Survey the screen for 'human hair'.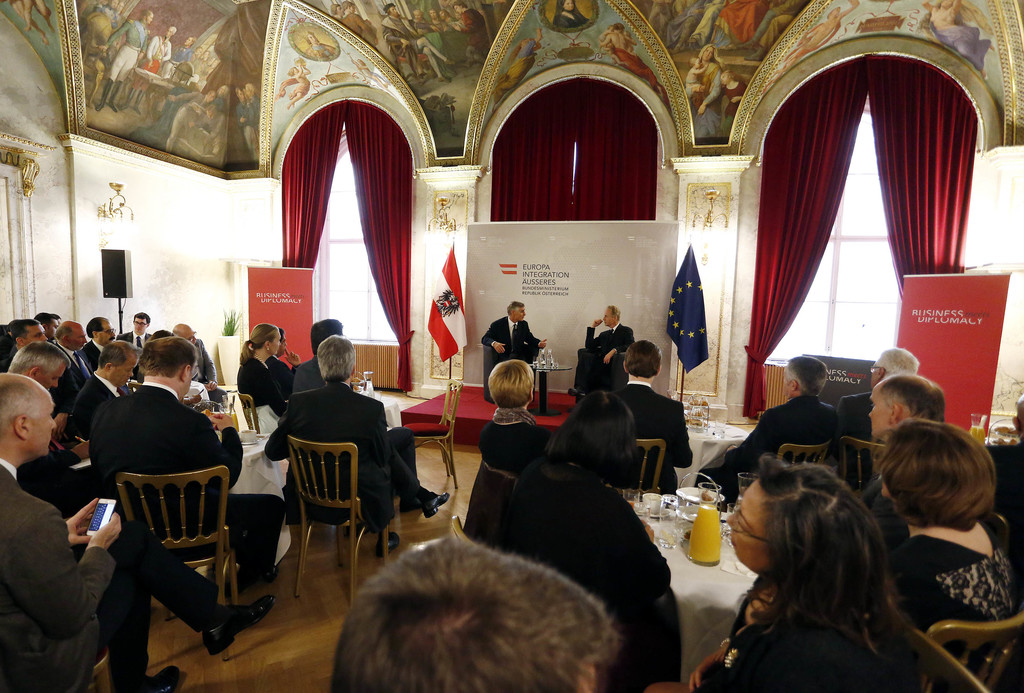
Survey found: (left=99, top=342, right=139, bottom=404).
